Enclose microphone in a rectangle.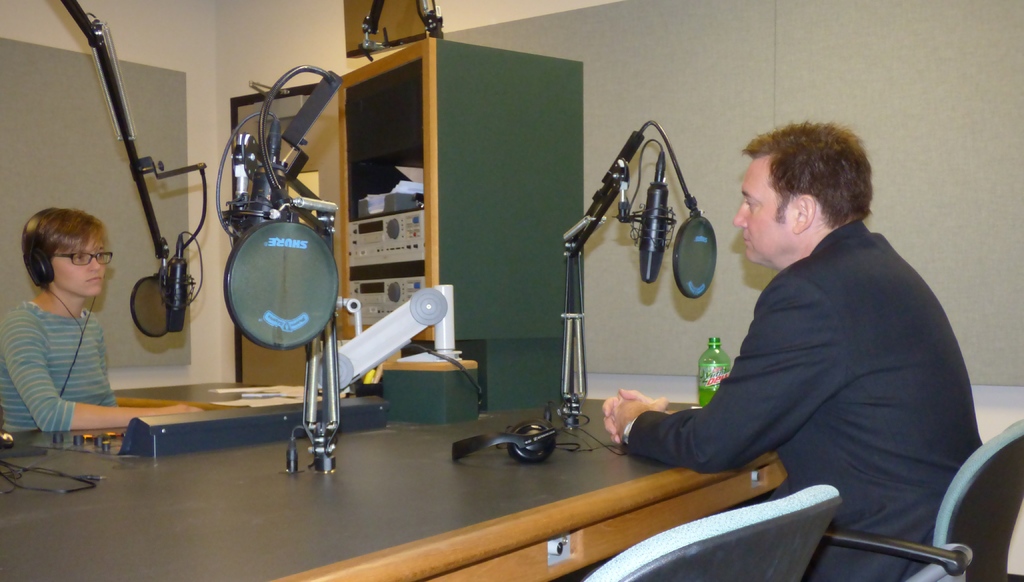
129:256:177:335.
